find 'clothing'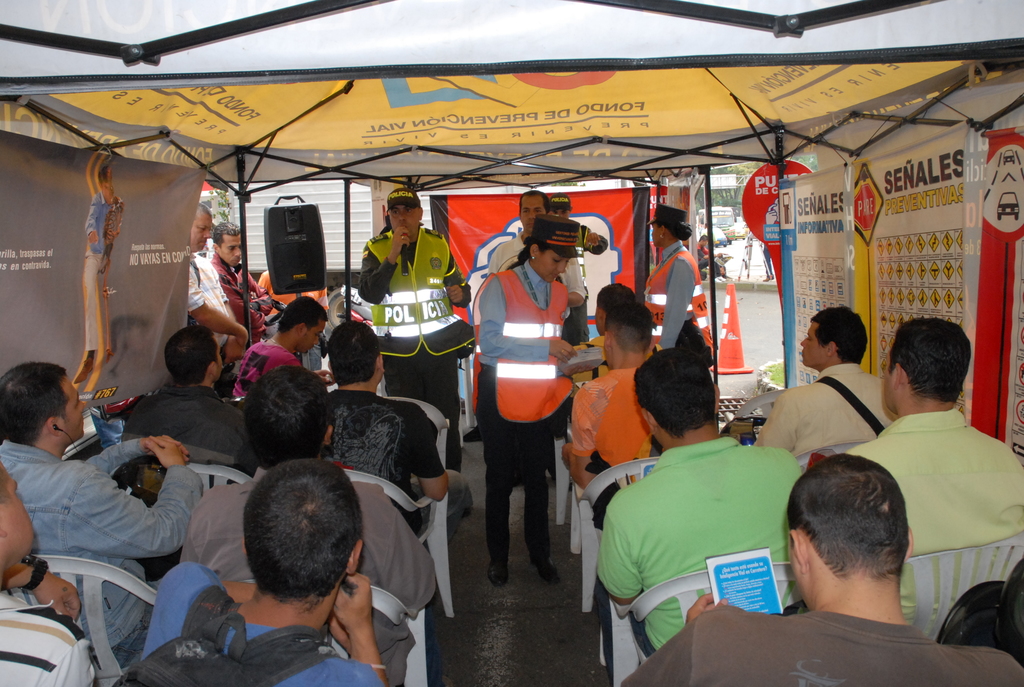
left=0, top=430, right=203, bottom=663
